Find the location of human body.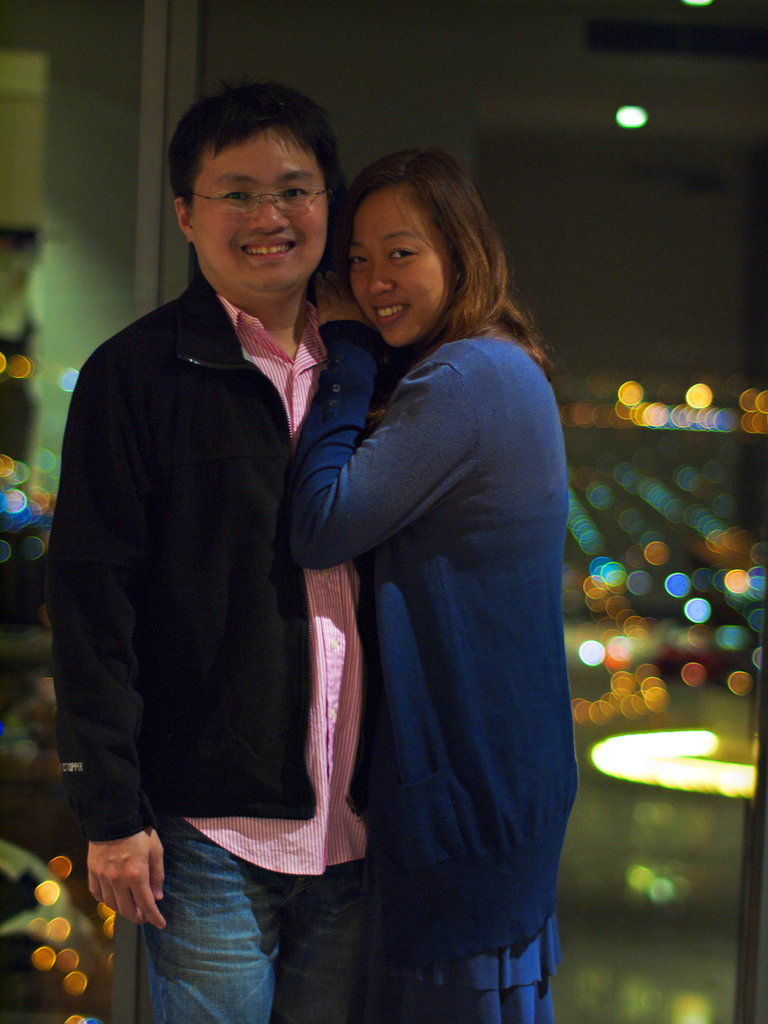
Location: box(45, 83, 387, 1023).
